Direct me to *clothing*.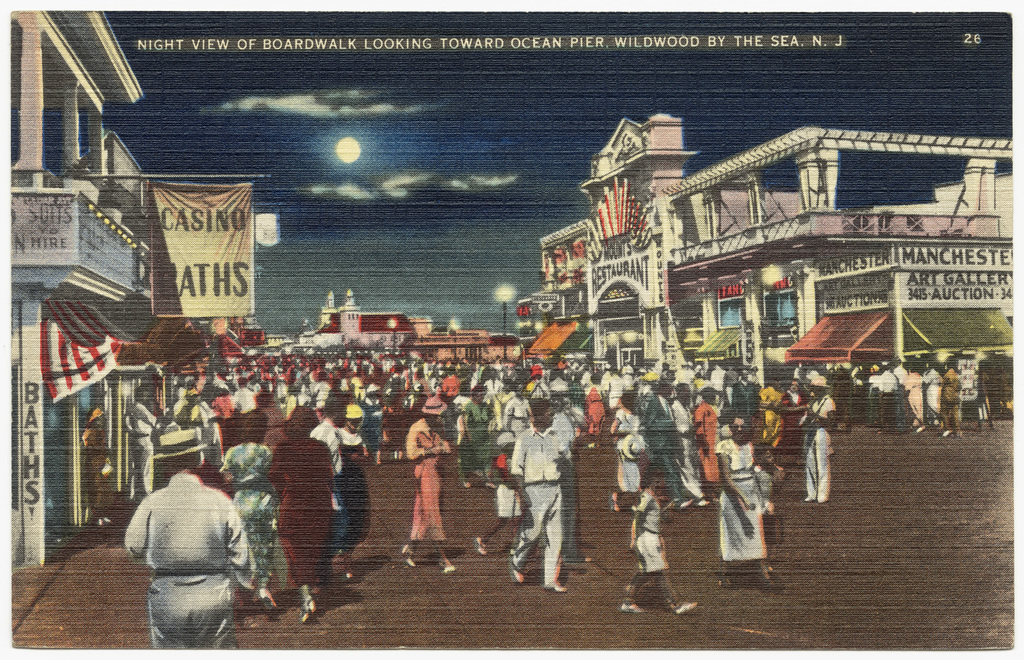
Direction: [x1=805, y1=349, x2=1021, y2=437].
